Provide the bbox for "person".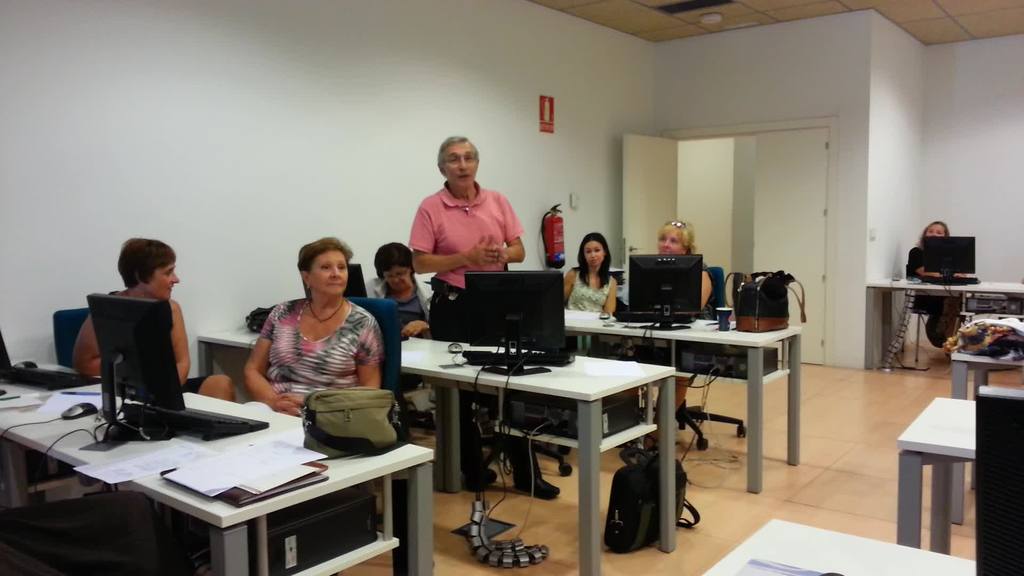
bbox=(74, 237, 237, 401).
